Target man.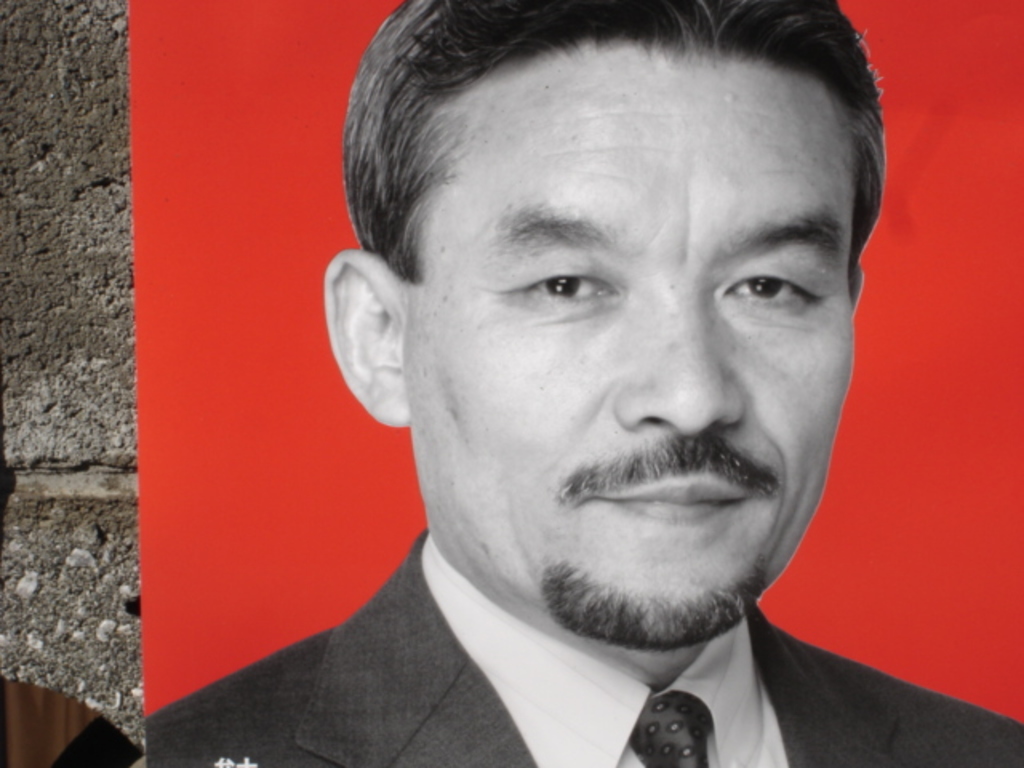
Target region: box=[157, 0, 1006, 767].
